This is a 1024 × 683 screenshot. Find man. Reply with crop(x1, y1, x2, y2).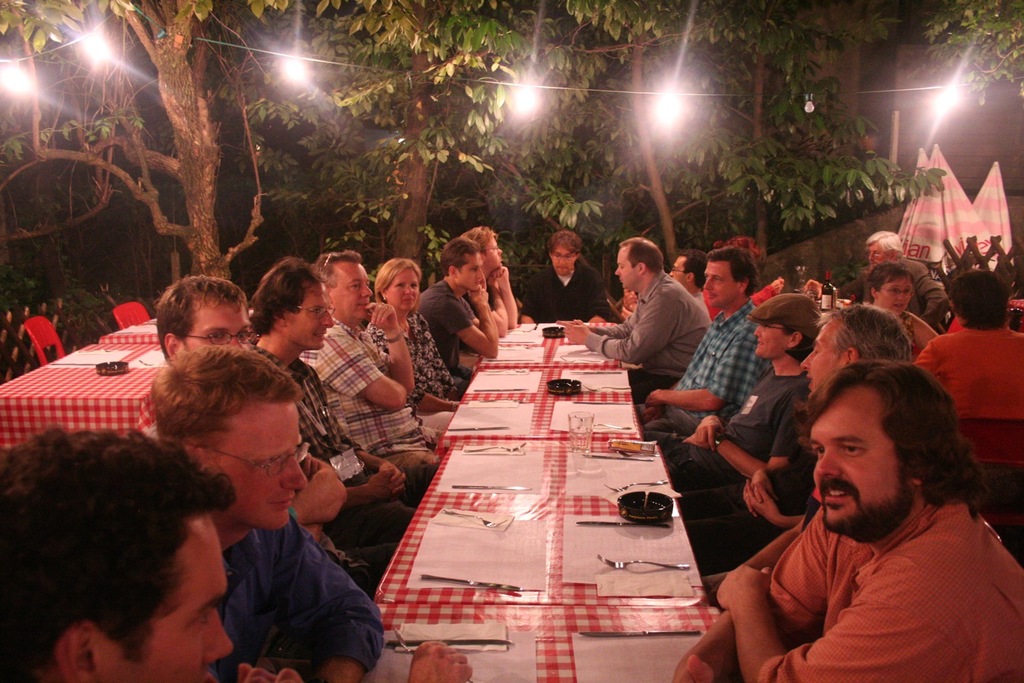
crop(255, 257, 425, 581).
